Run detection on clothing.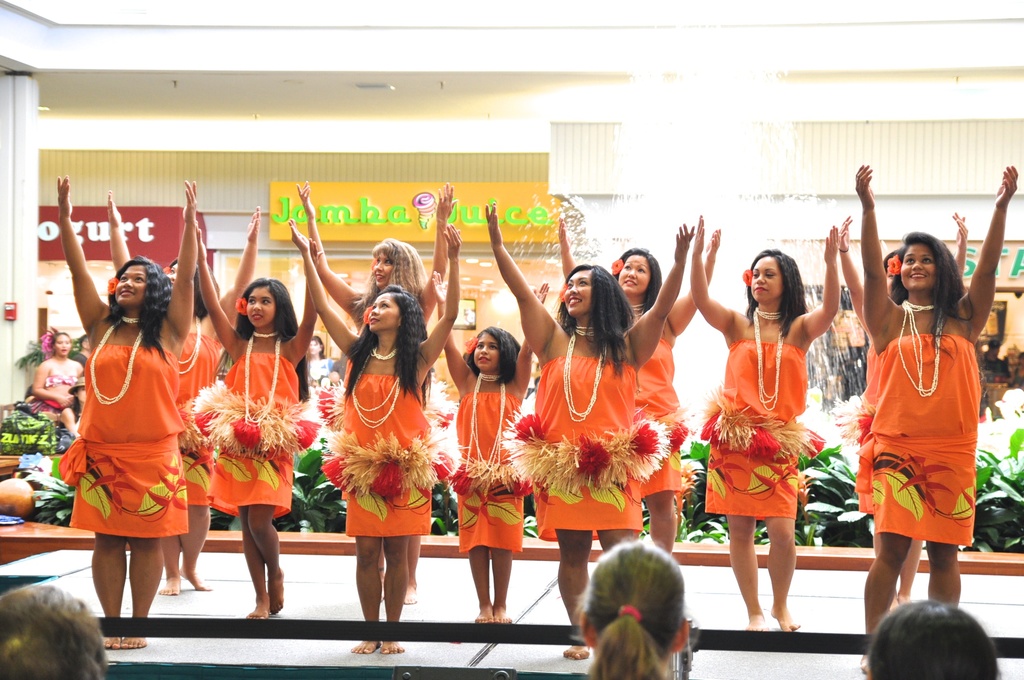
Result: bbox(28, 373, 77, 419).
